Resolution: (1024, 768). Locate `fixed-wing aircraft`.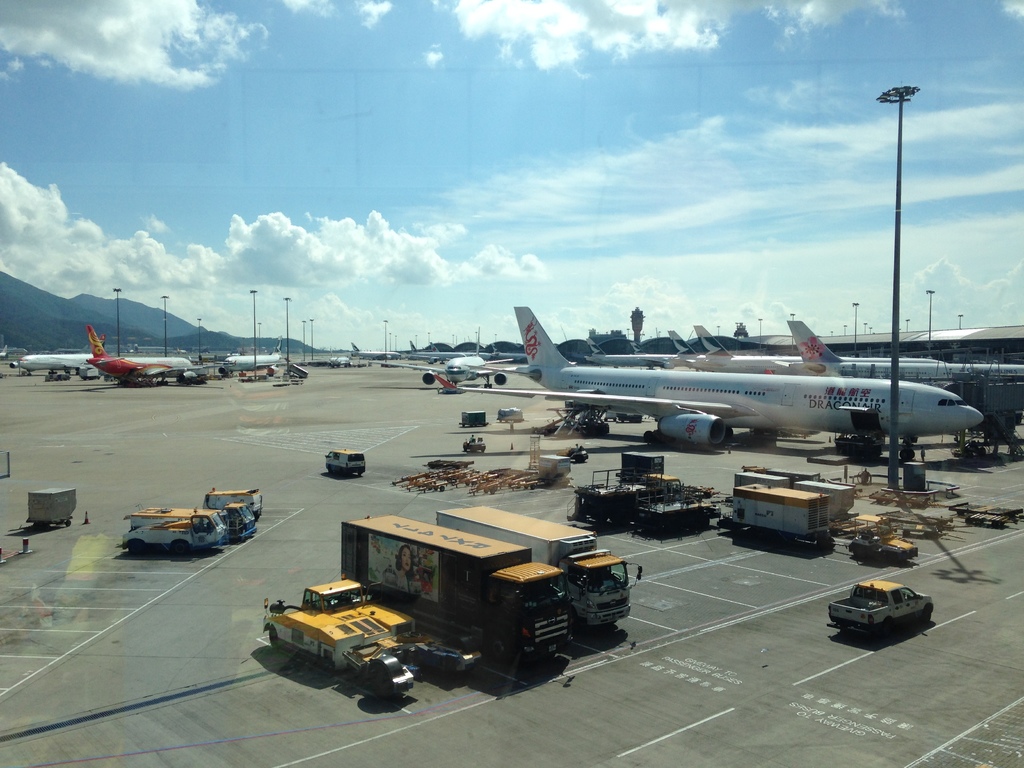
664/320/707/367.
